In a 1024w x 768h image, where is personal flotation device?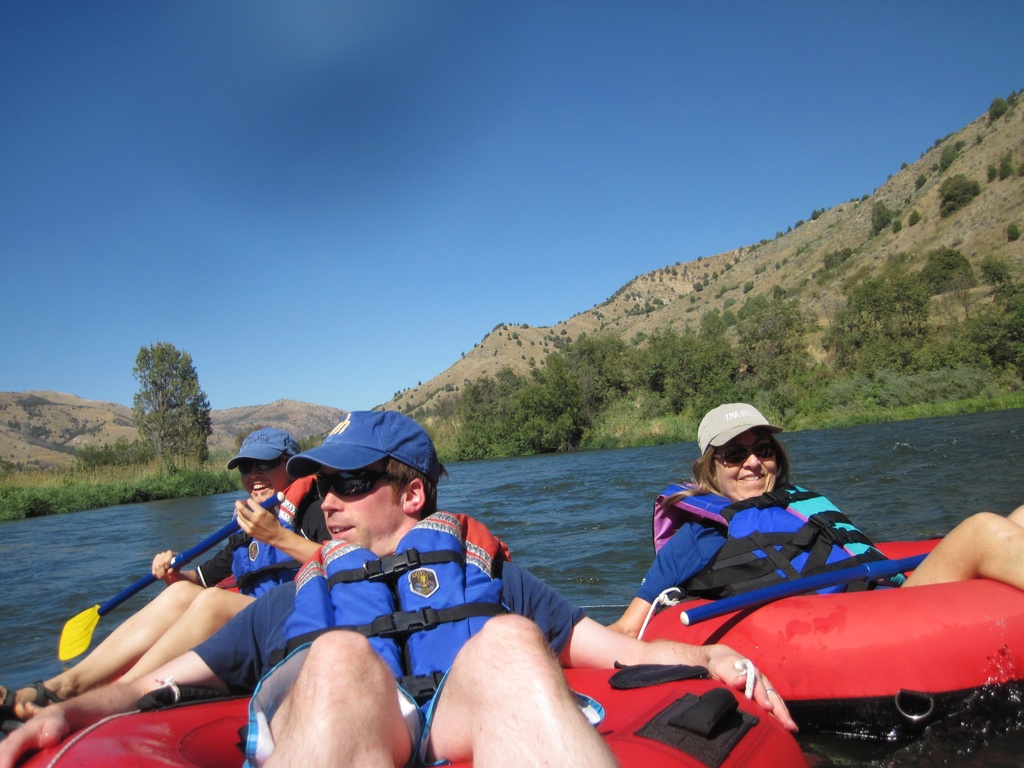
<region>283, 503, 513, 715</region>.
